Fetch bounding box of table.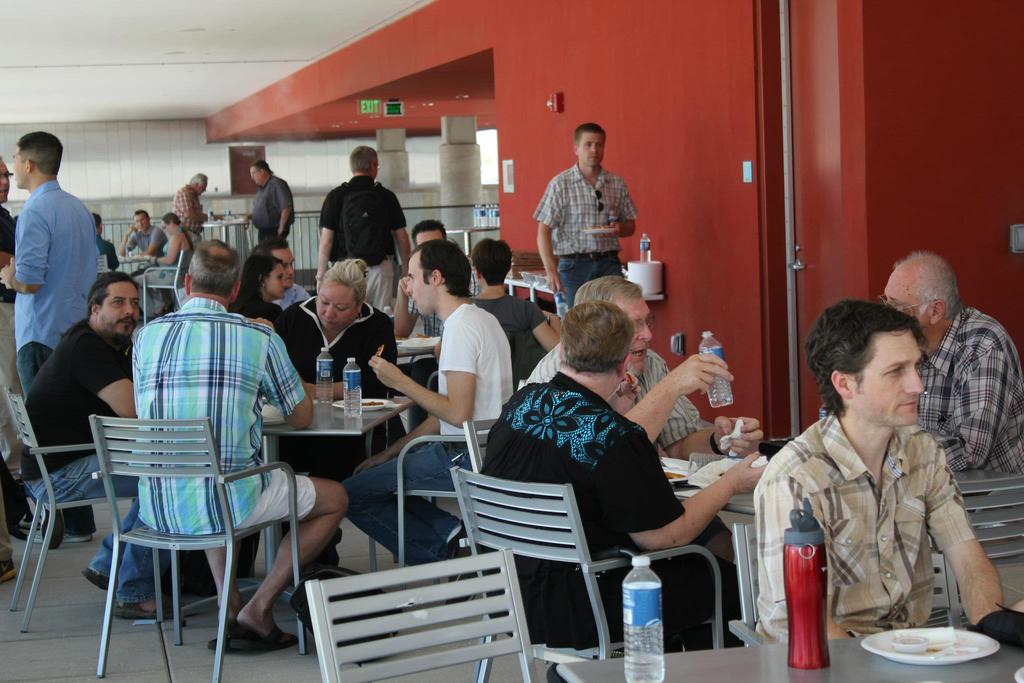
Bbox: left=504, top=262, right=559, bottom=319.
